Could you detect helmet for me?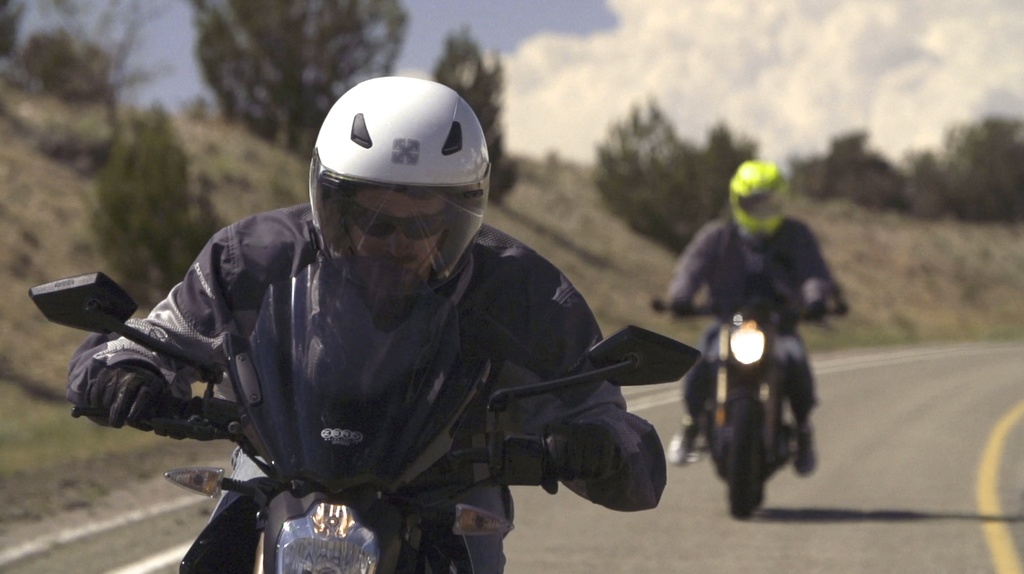
Detection result: box(730, 157, 792, 237).
